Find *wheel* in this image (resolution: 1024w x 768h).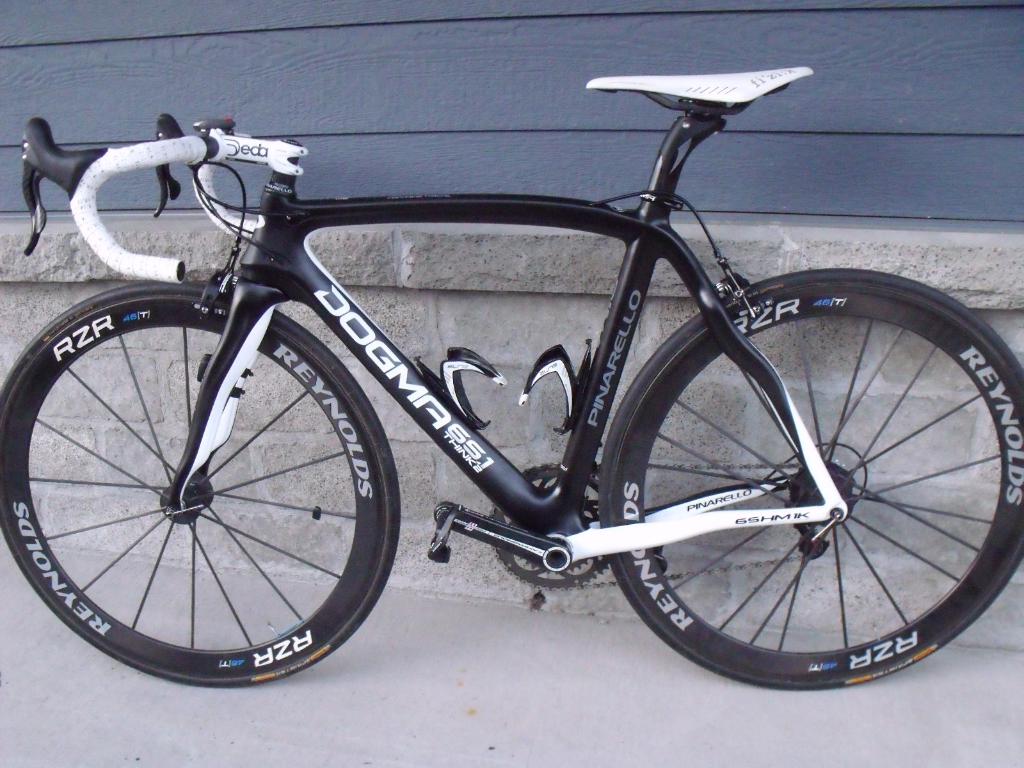
BBox(0, 280, 399, 687).
